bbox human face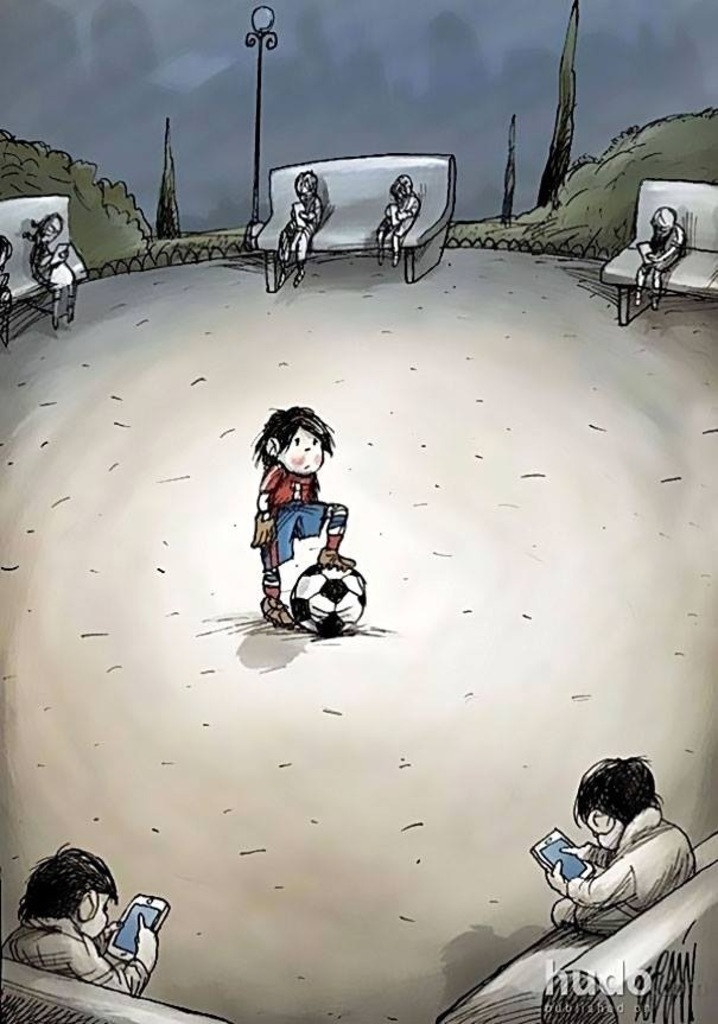
BBox(76, 882, 108, 931)
